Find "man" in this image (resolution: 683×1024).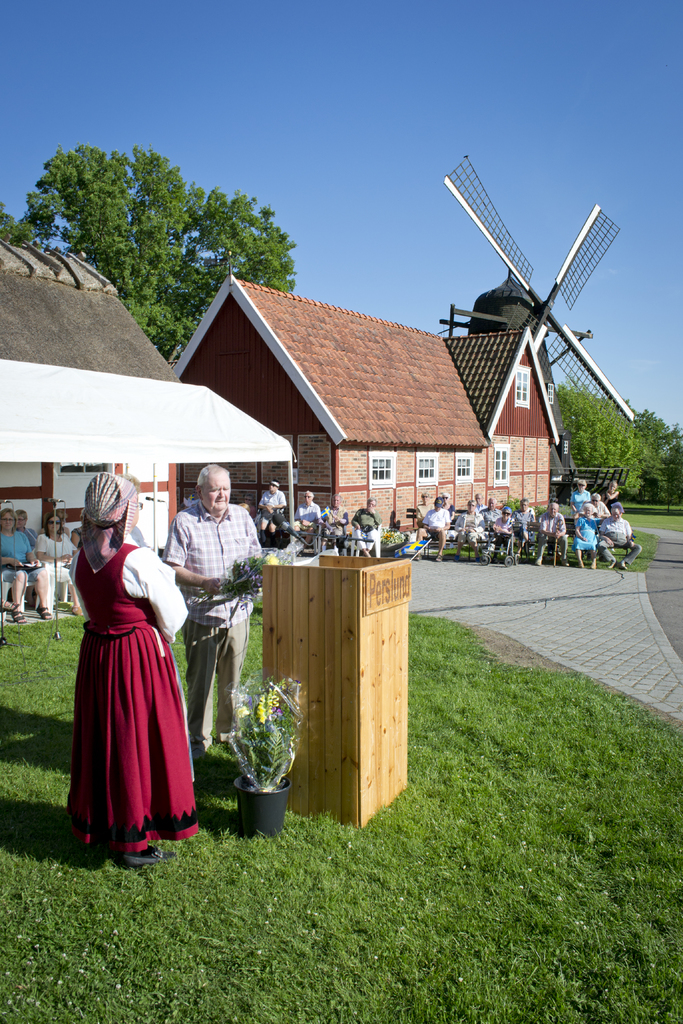
Rect(288, 484, 320, 550).
